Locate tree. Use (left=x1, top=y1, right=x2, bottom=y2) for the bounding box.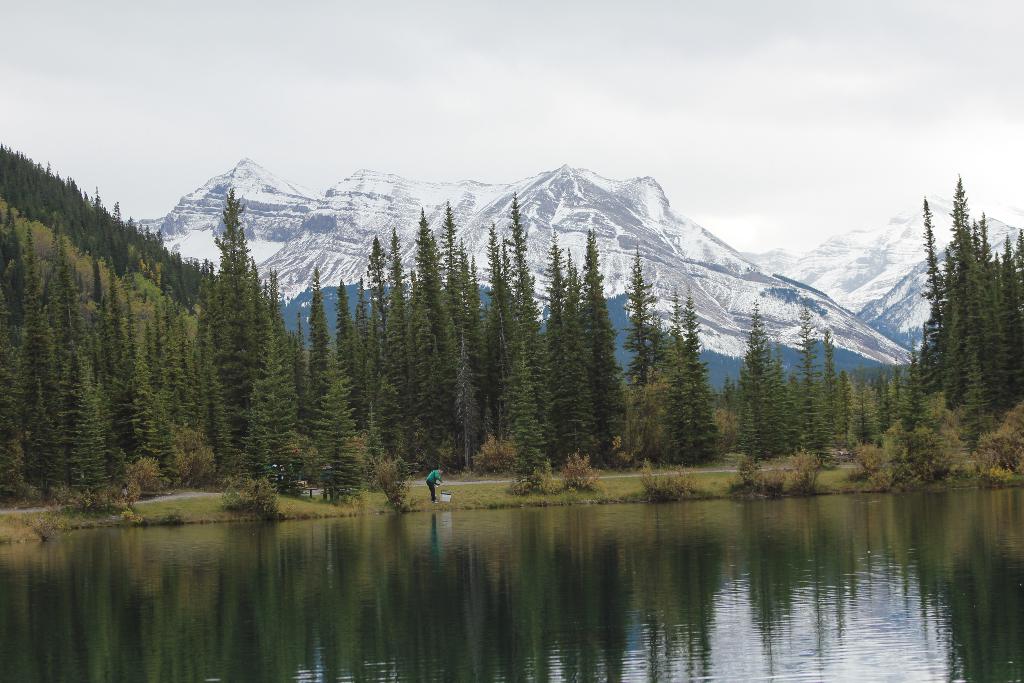
(left=143, top=304, right=183, bottom=436).
